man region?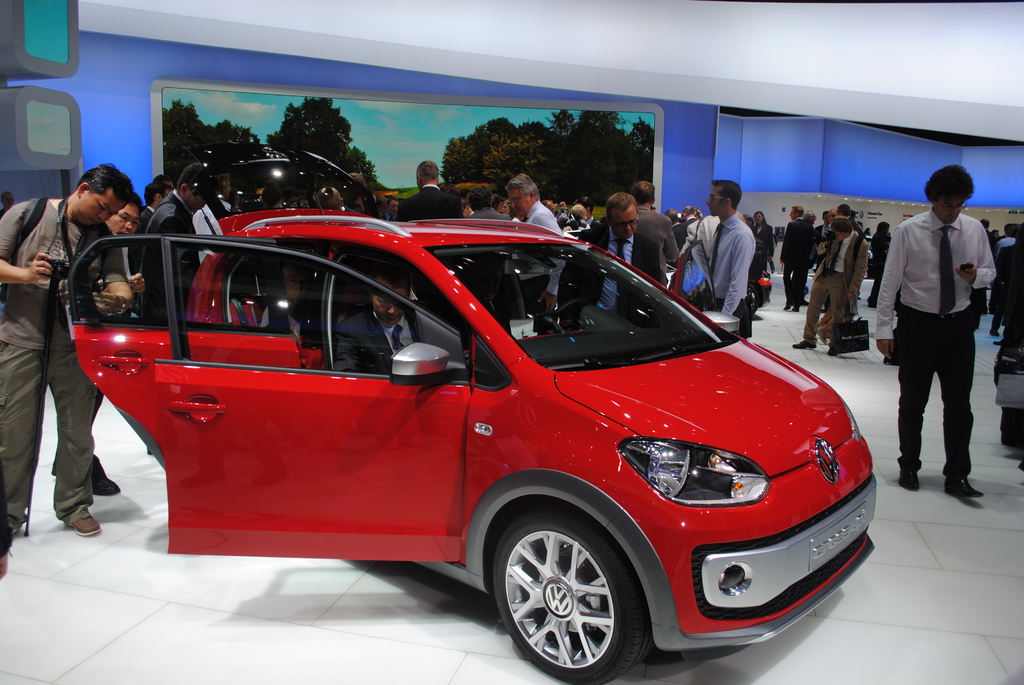
<box>873,165,1000,500</box>
